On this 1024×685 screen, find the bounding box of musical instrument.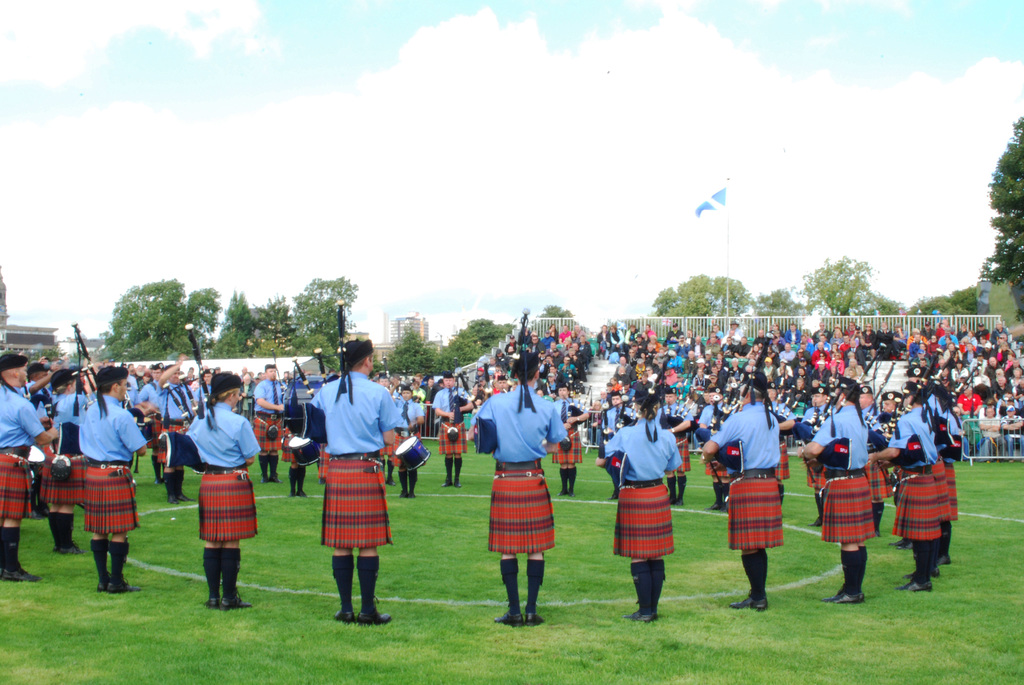
Bounding box: 446:374:472:442.
